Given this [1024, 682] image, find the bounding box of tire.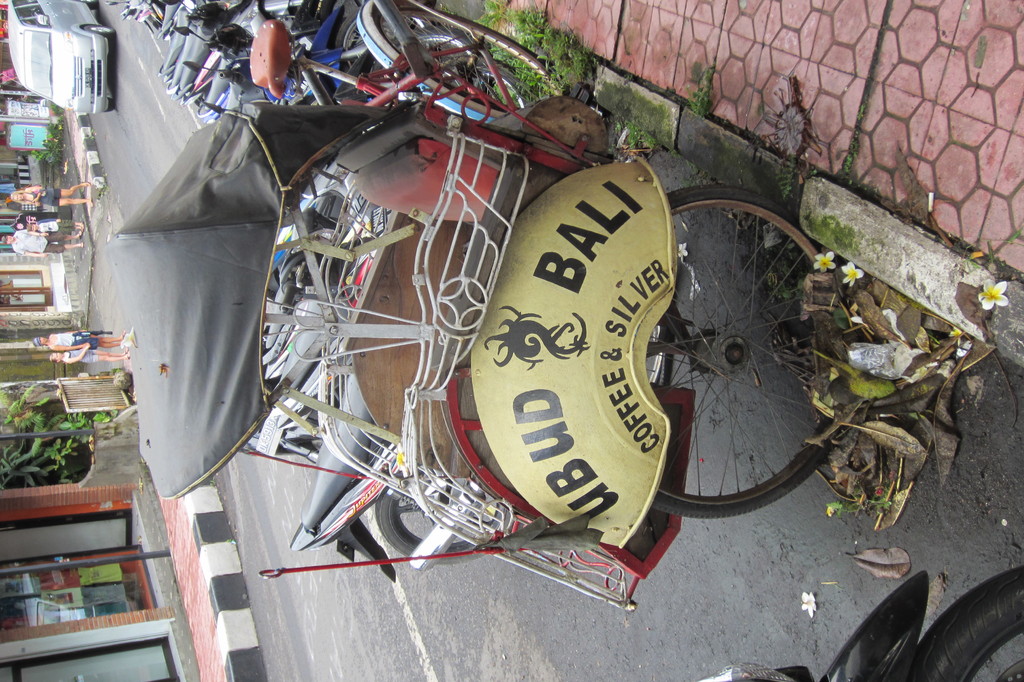
(413,26,478,63).
